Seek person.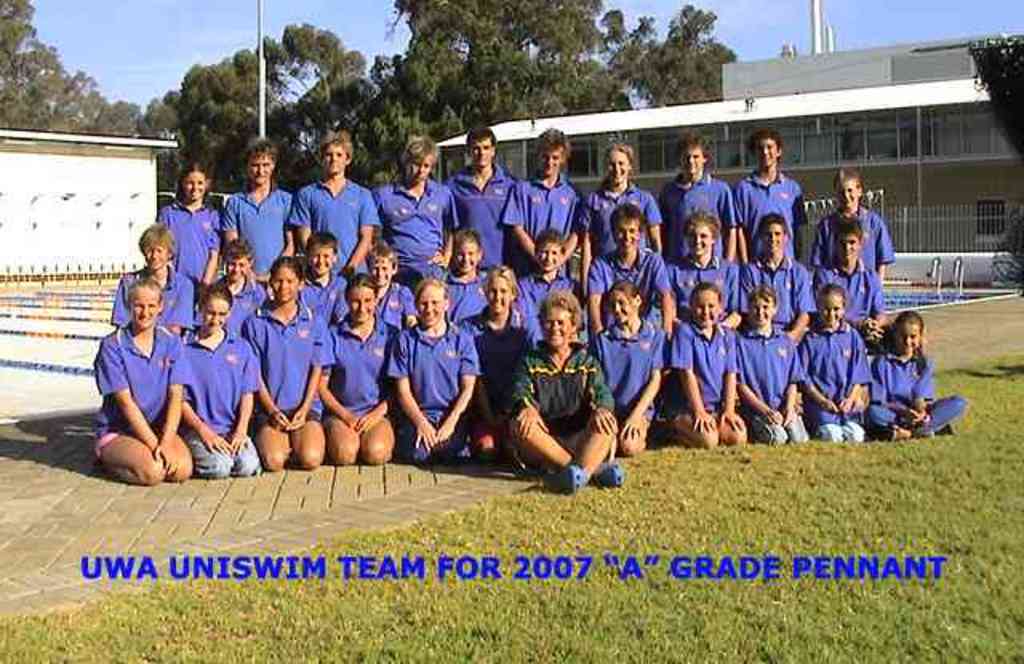
pyautogui.locateOnScreen(208, 238, 261, 328).
